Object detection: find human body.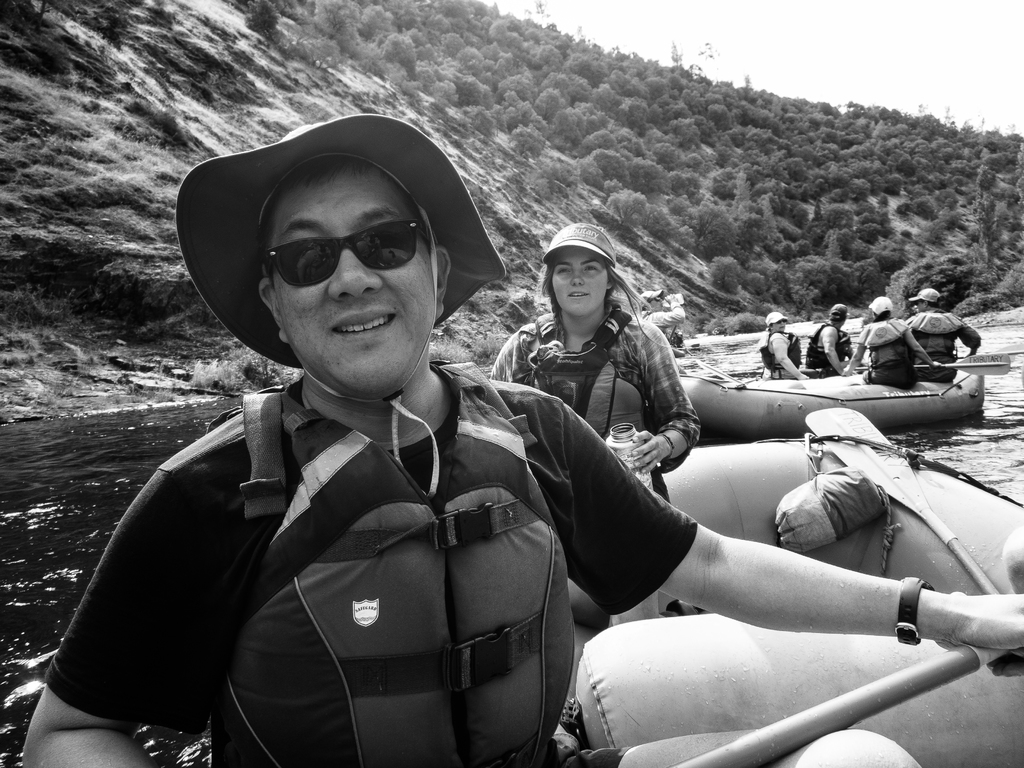
(848, 302, 938, 393).
